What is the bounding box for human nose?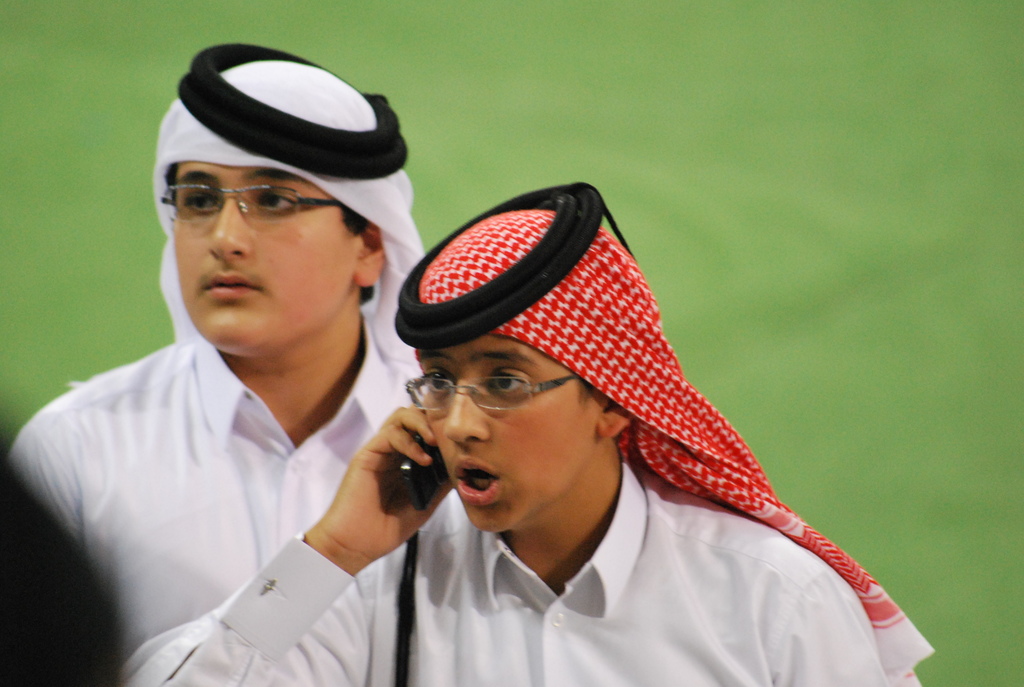
detection(442, 374, 490, 443).
